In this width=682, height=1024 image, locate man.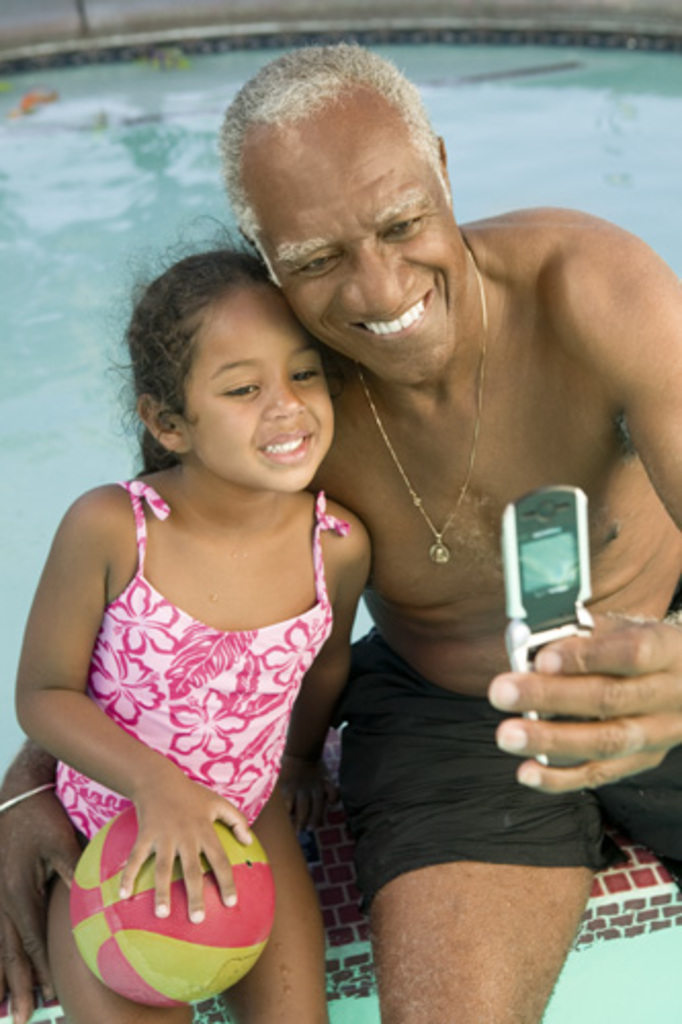
Bounding box: box=[203, 41, 655, 999].
